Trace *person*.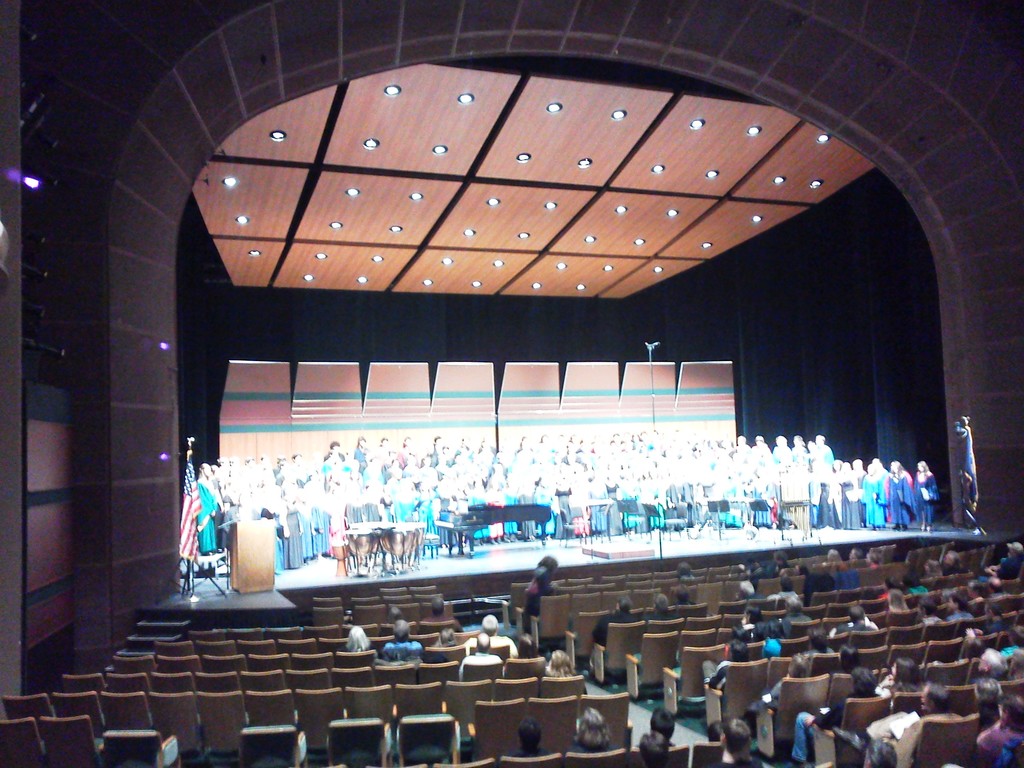
Traced to crop(572, 703, 612, 751).
